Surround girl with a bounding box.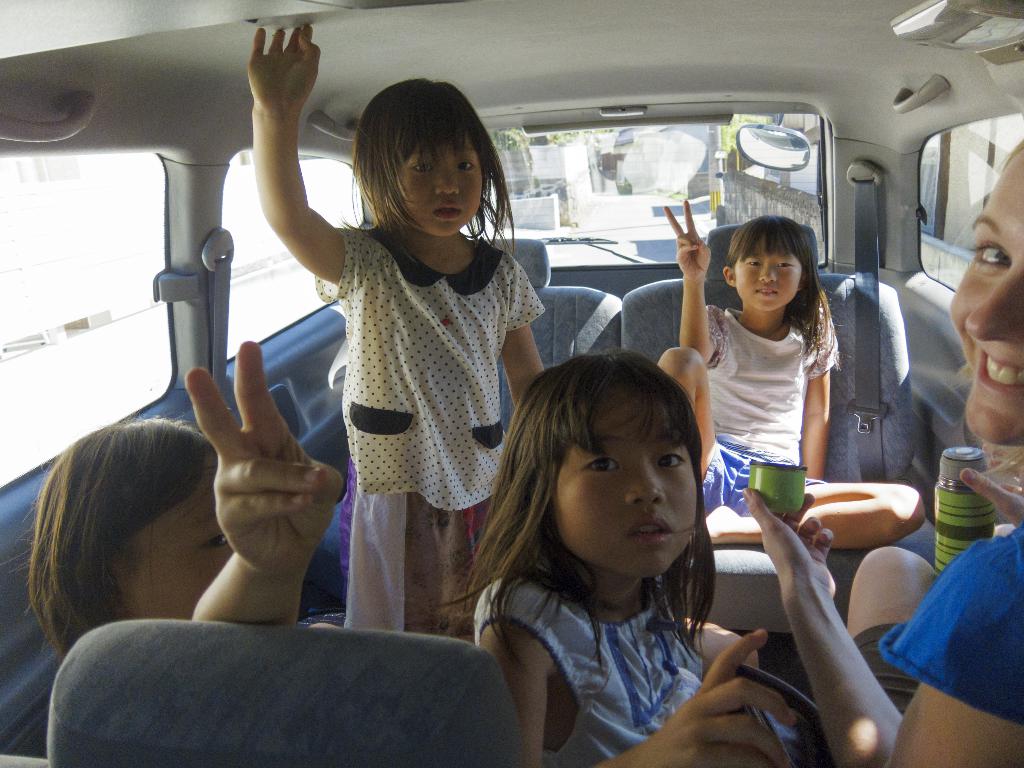
652, 193, 922, 558.
